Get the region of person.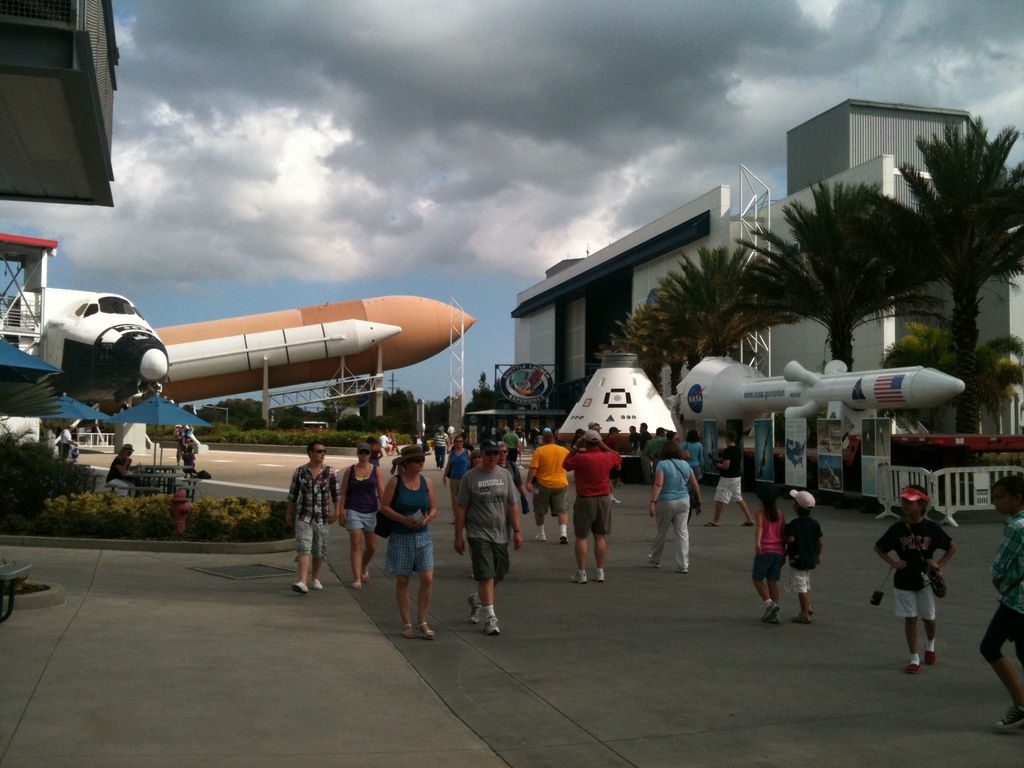
338/440/388/586.
